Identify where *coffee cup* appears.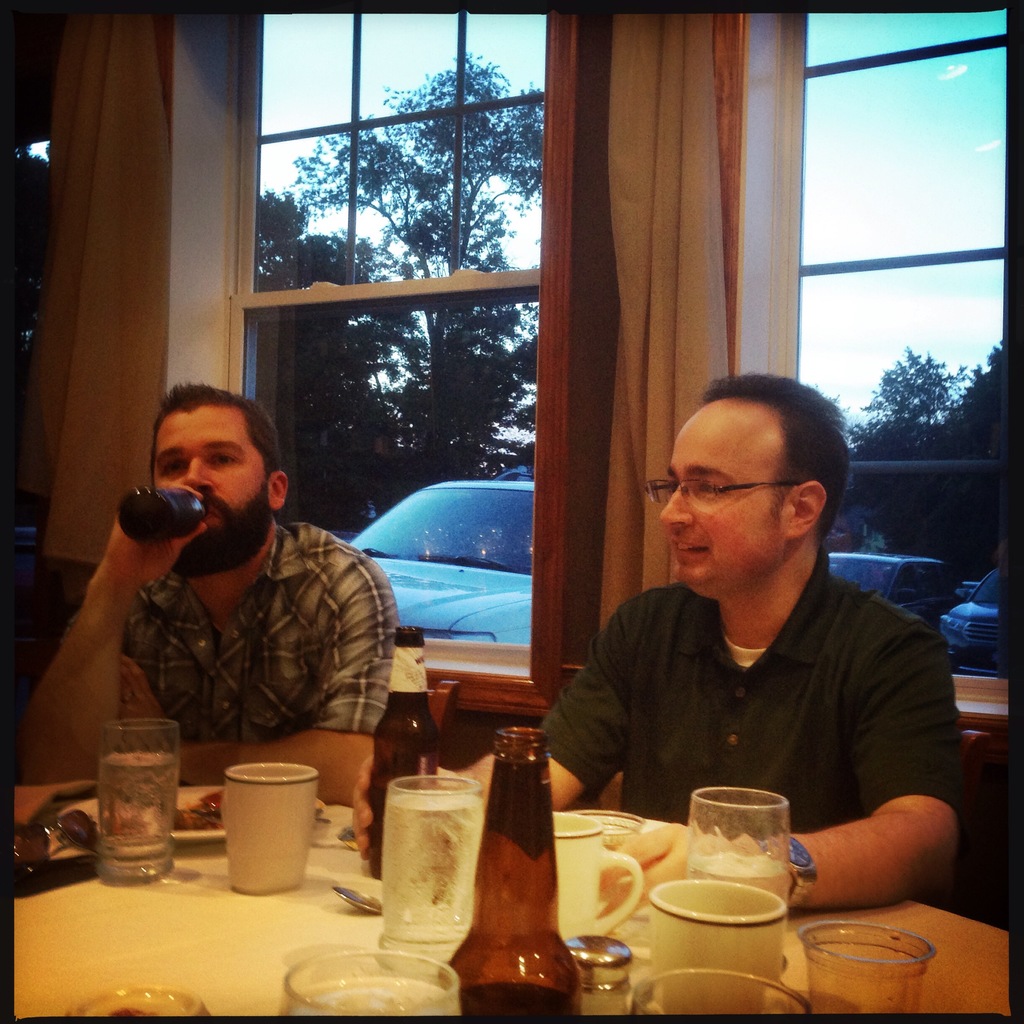
Appears at crop(648, 881, 788, 1015).
